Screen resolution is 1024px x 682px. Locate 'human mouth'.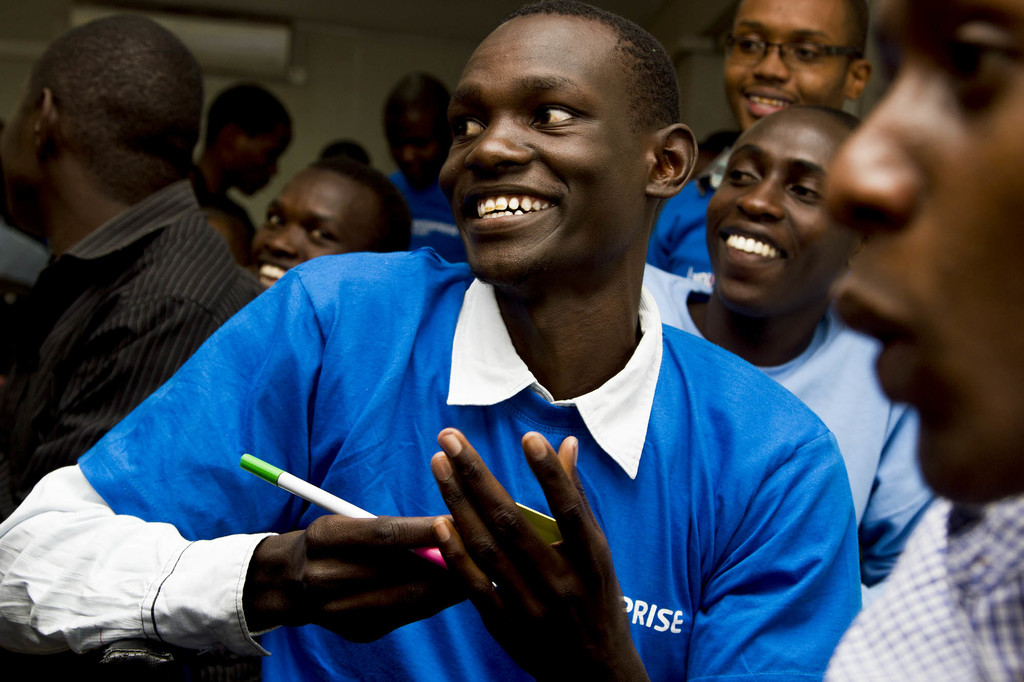
{"left": 255, "top": 253, "right": 281, "bottom": 289}.
